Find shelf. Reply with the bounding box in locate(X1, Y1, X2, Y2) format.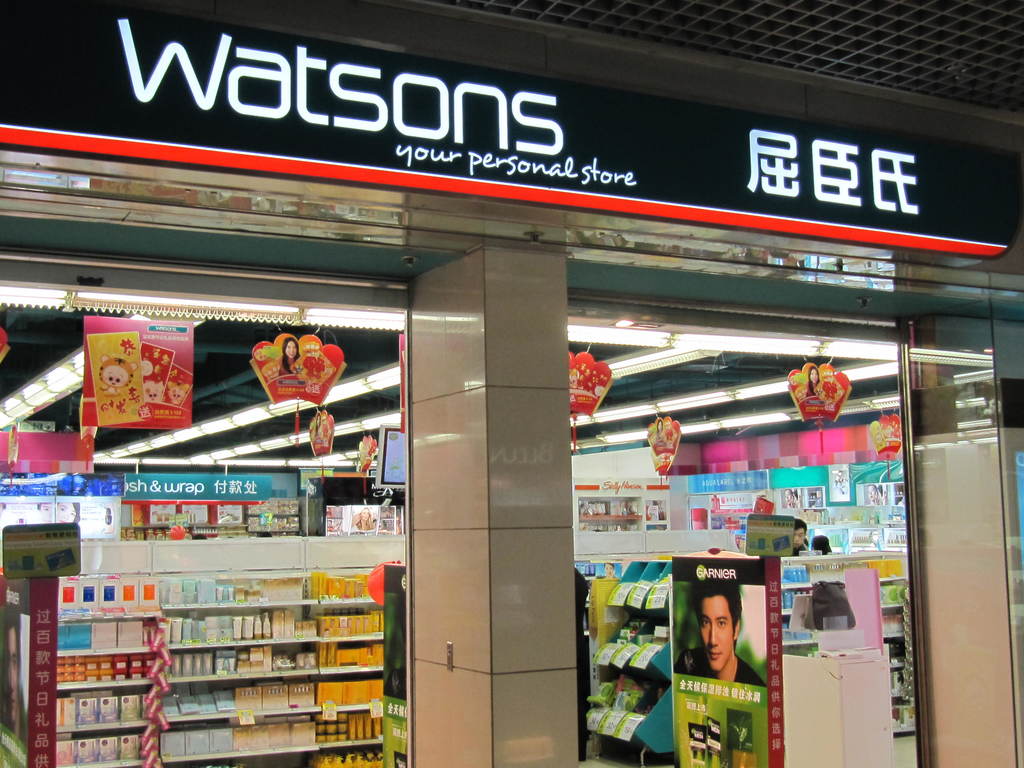
locate(29, 564, 410, 767).
